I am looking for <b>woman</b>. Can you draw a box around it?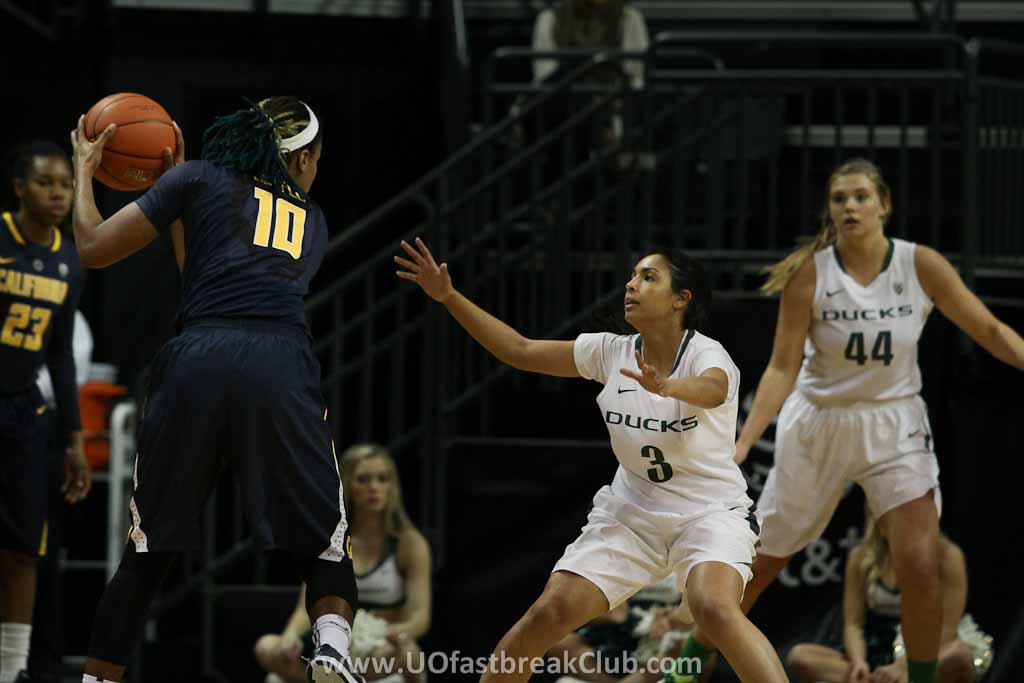
Sure, the bounding box is (81, 62, 347, 682).
